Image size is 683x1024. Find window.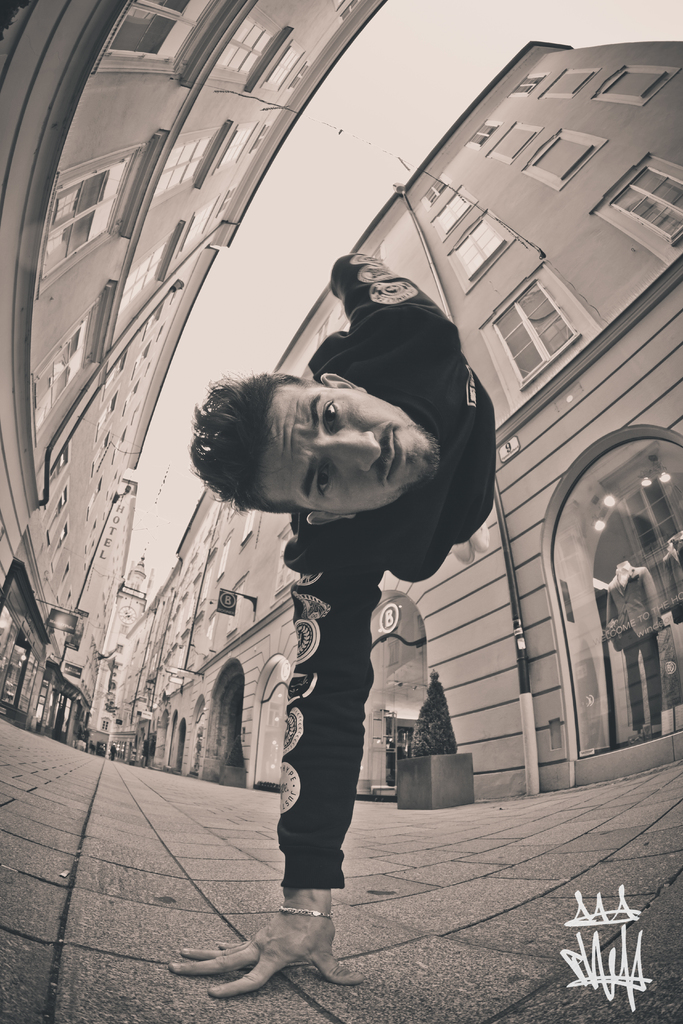
box(206, 1, 288, 88).
